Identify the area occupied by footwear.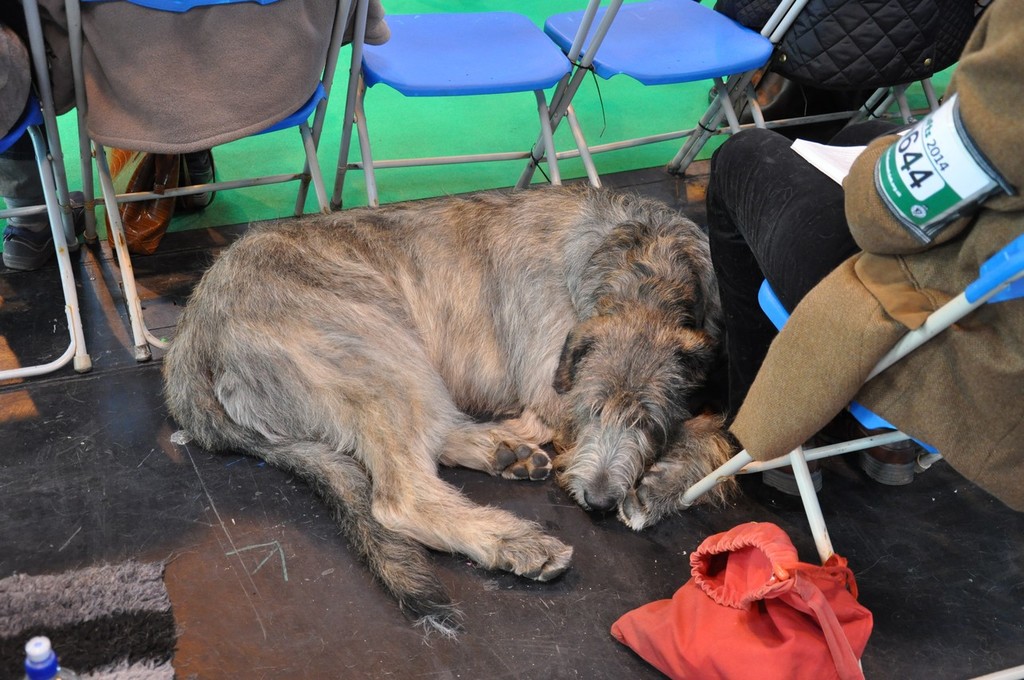
Area: 0/187/76/279.
